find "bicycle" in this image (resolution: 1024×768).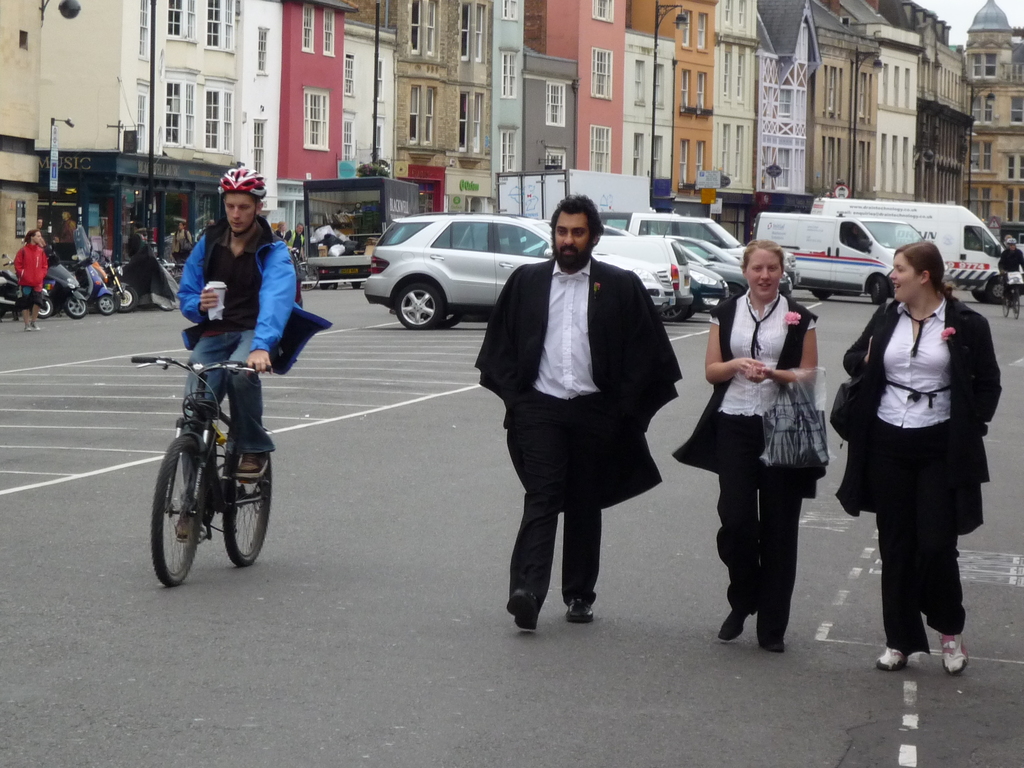
[138, 319, 278, 596].
